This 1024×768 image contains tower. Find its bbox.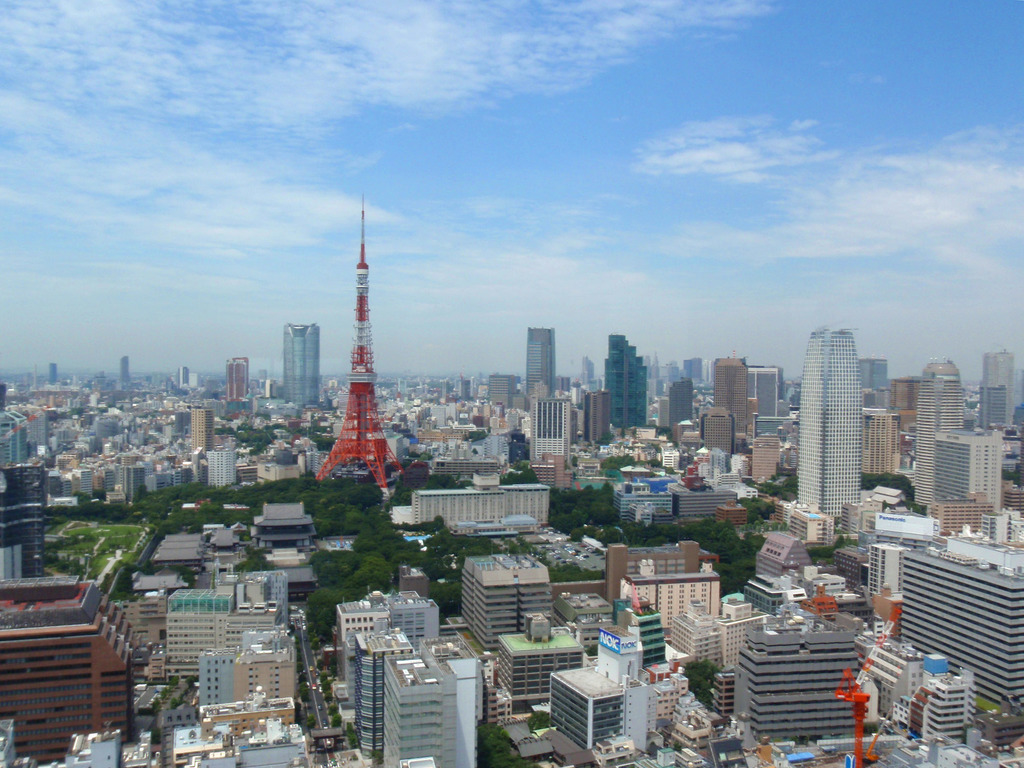
[x1=604, y1=334, x2=647, y2=428].
